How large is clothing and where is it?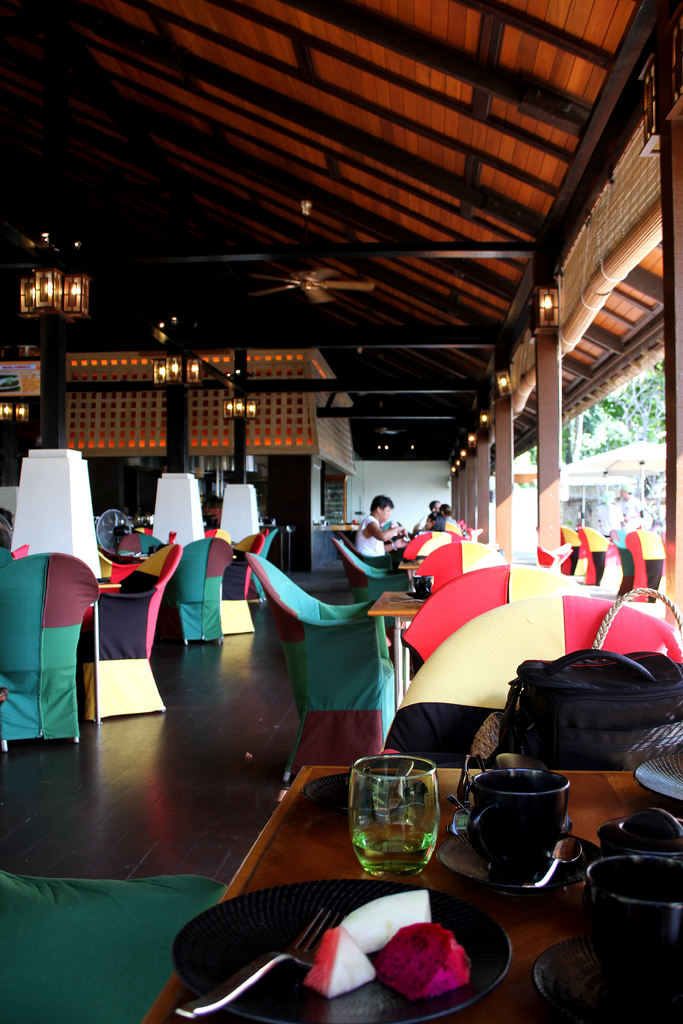
Bounding box: box=[354, 509, 388, 570].
